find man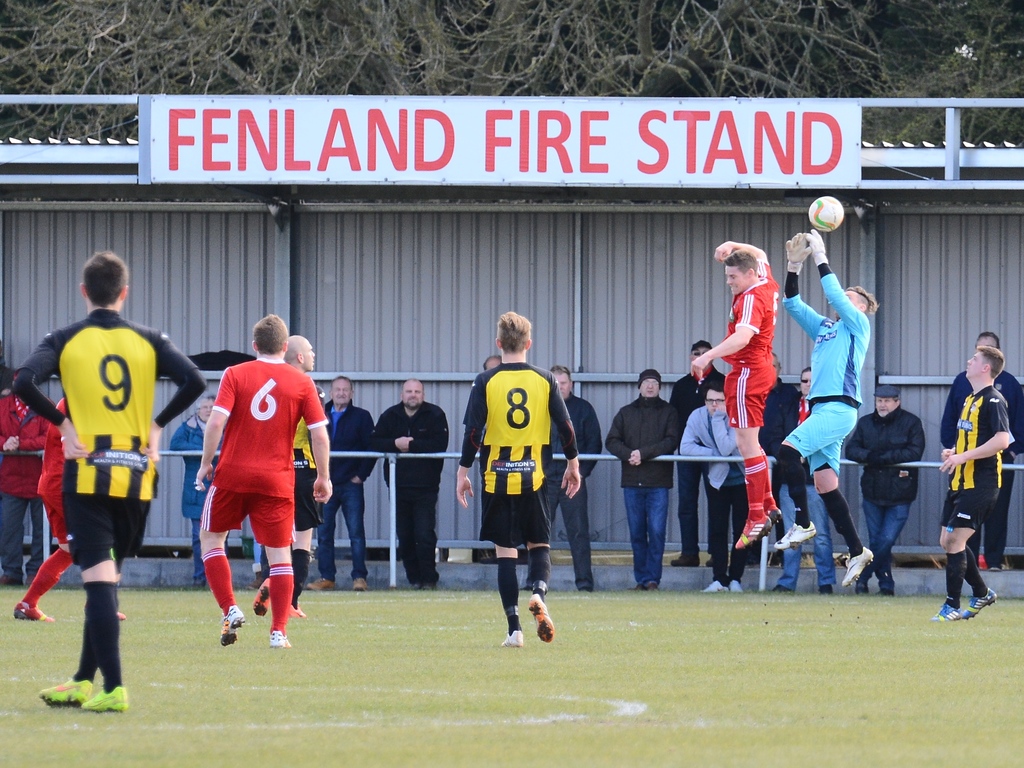
left=758, top=354, right=794, bottom=564
